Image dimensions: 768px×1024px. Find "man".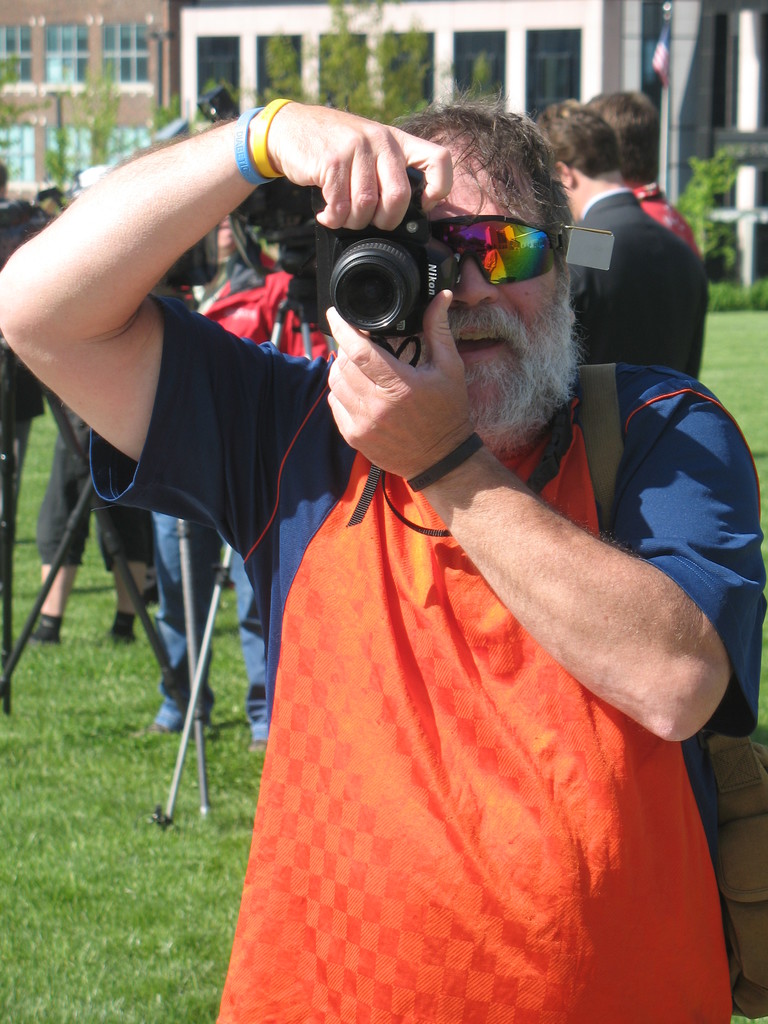
577,94,699,248.
